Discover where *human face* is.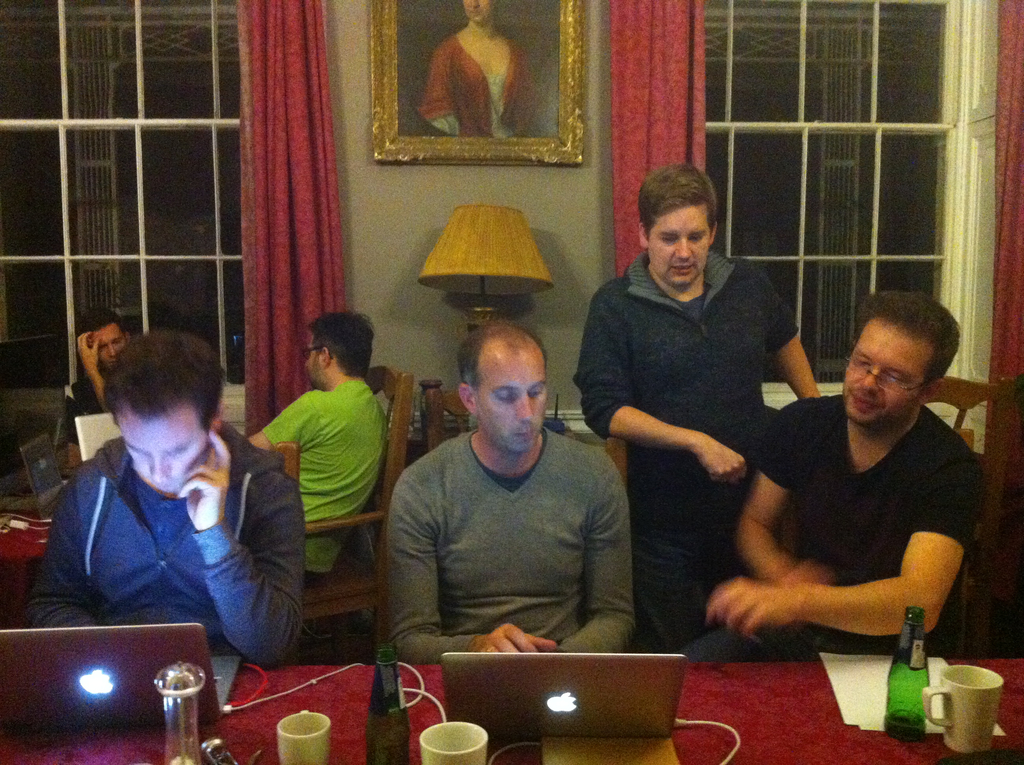
Discovered at locate(643, 209, 712, 284).
